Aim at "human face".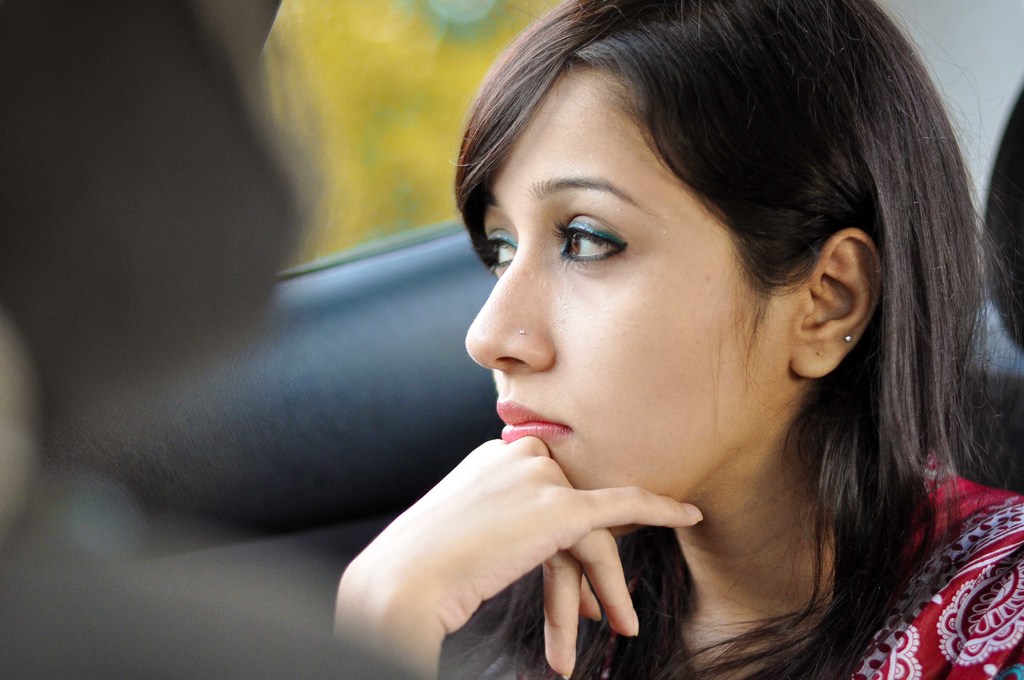
Aimed at x1=465, y1=64, x2=794, y2=534.
